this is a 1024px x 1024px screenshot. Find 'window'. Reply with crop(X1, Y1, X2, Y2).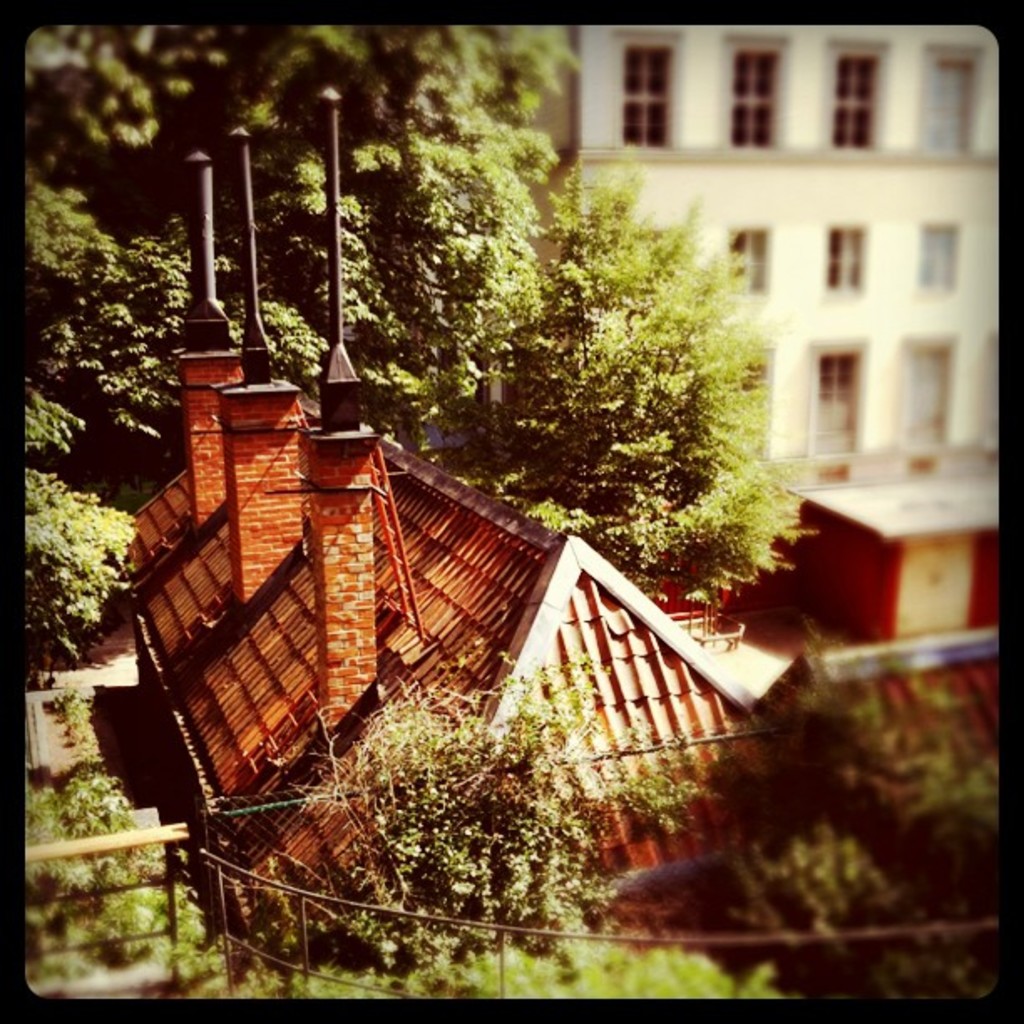
crop(617, 42, 669, 139).
